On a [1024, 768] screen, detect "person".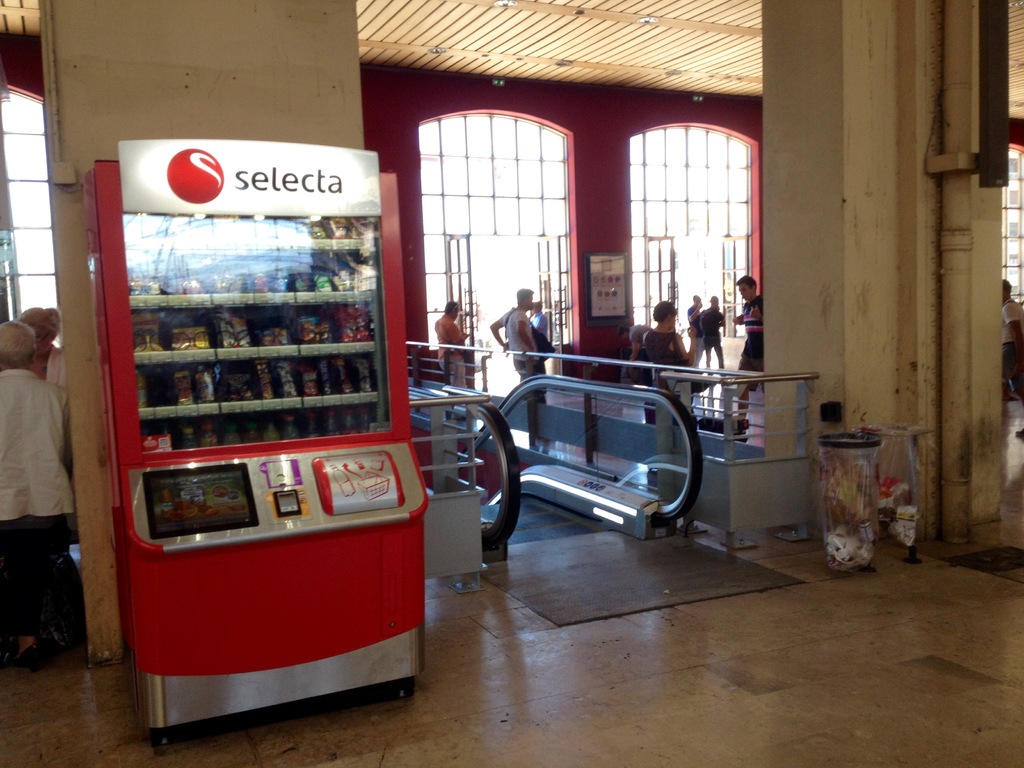
detection(735, 274, 764, 431).
